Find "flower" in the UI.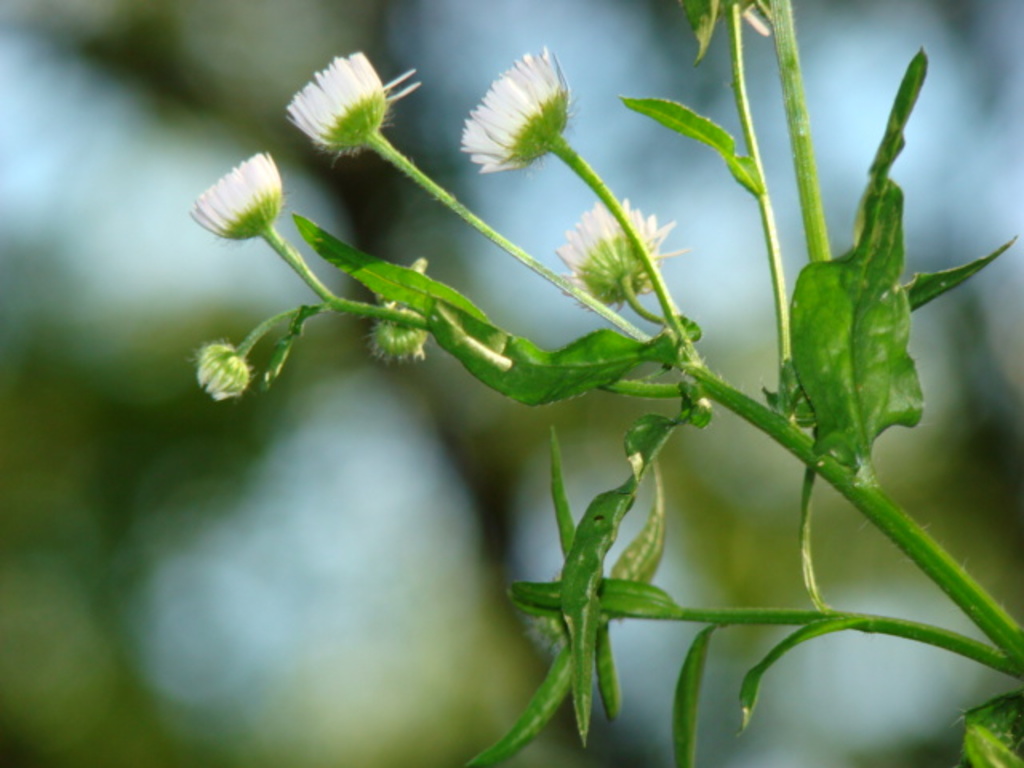
UI element at BBox(285, 51, 419, 150).
